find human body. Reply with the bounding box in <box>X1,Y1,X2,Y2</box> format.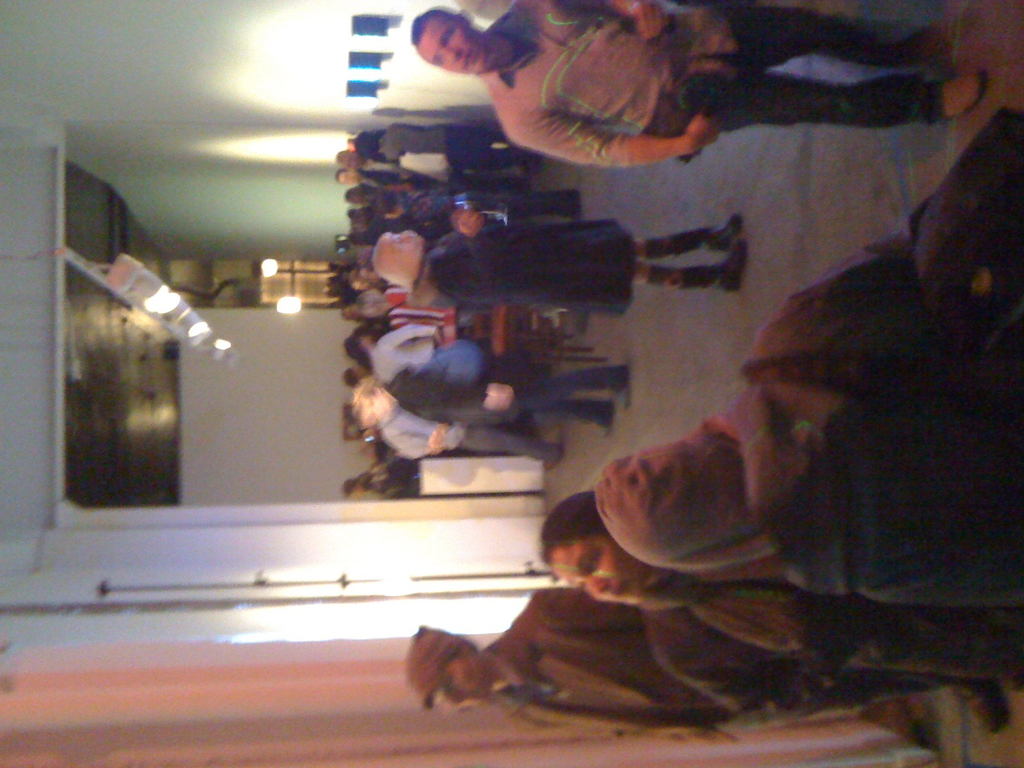
<box>351,367,630,441</box>.
